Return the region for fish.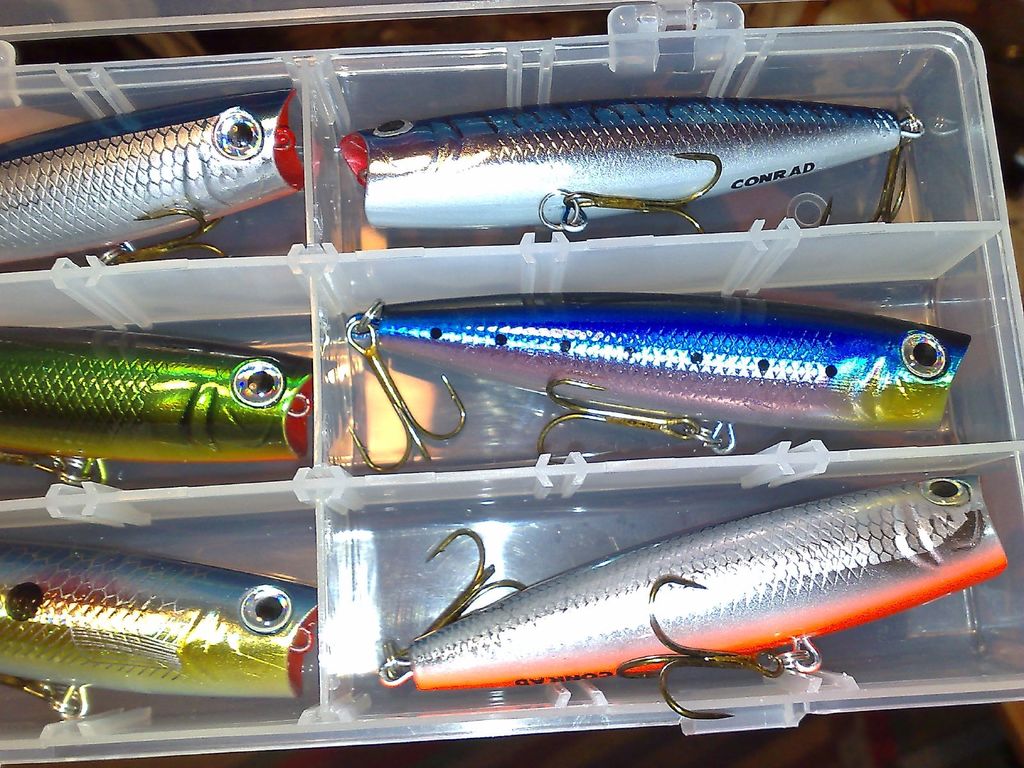
detection(339, 97, 912, 232).
